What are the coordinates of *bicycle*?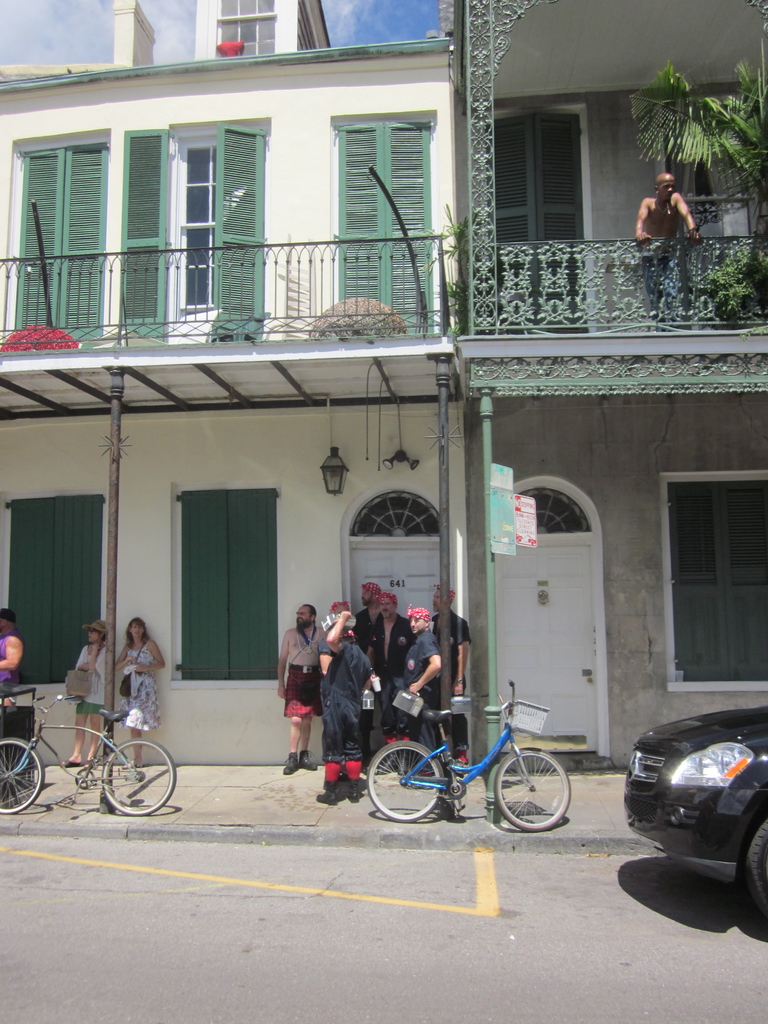
0 684 170 820.
